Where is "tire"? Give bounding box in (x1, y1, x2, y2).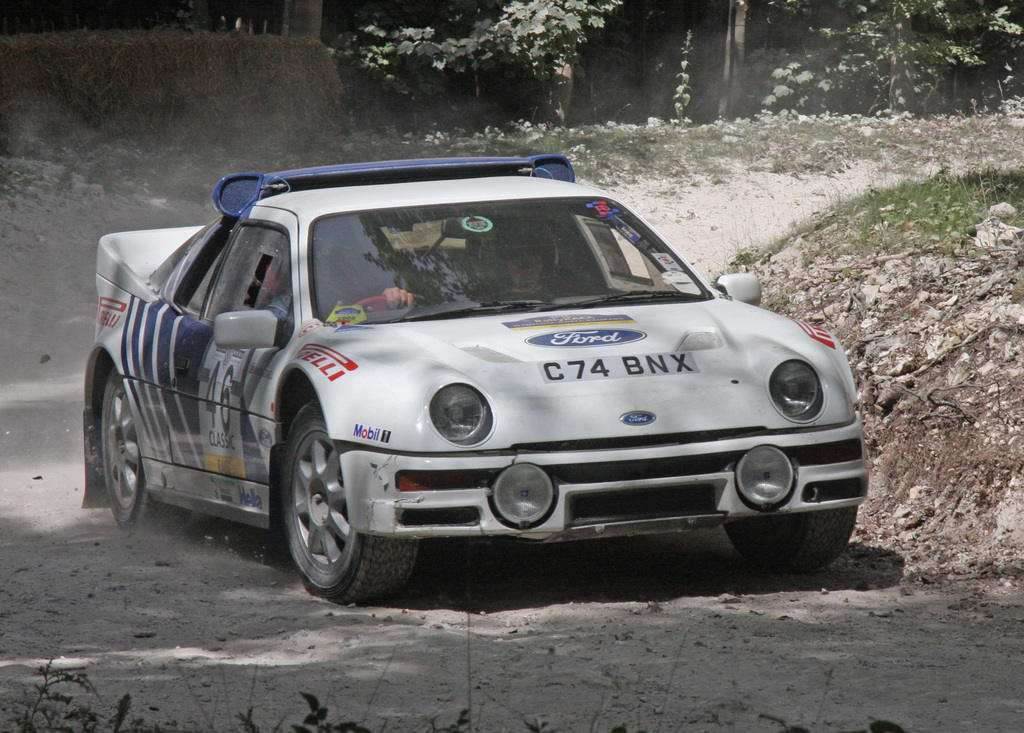
(106, 364, 191, 533).
